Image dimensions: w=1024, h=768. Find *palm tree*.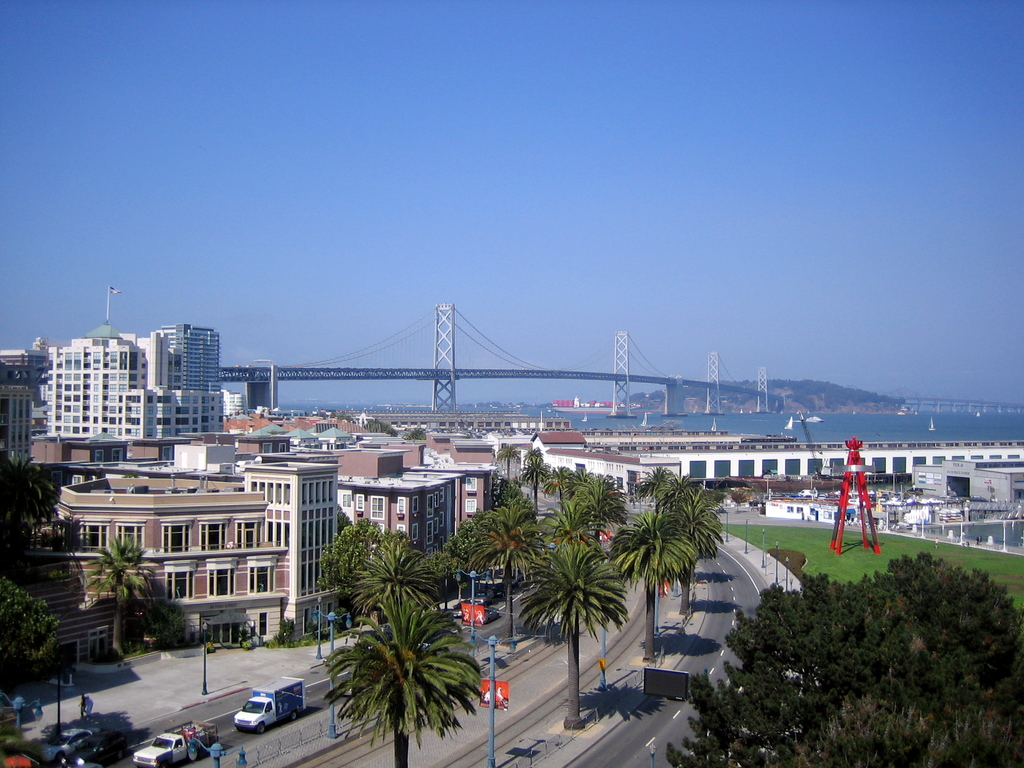
[x1=514, y1=447, x2=550, y2=512].
